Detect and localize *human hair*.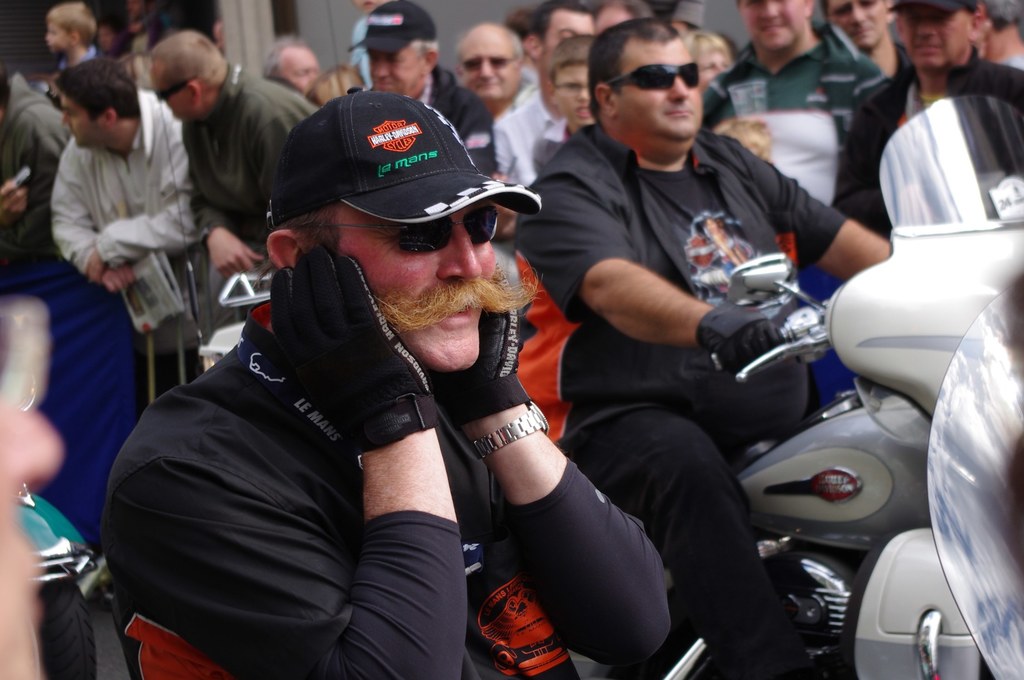
Localized at <bbox>712, 113, 776, 159</bbox>.
